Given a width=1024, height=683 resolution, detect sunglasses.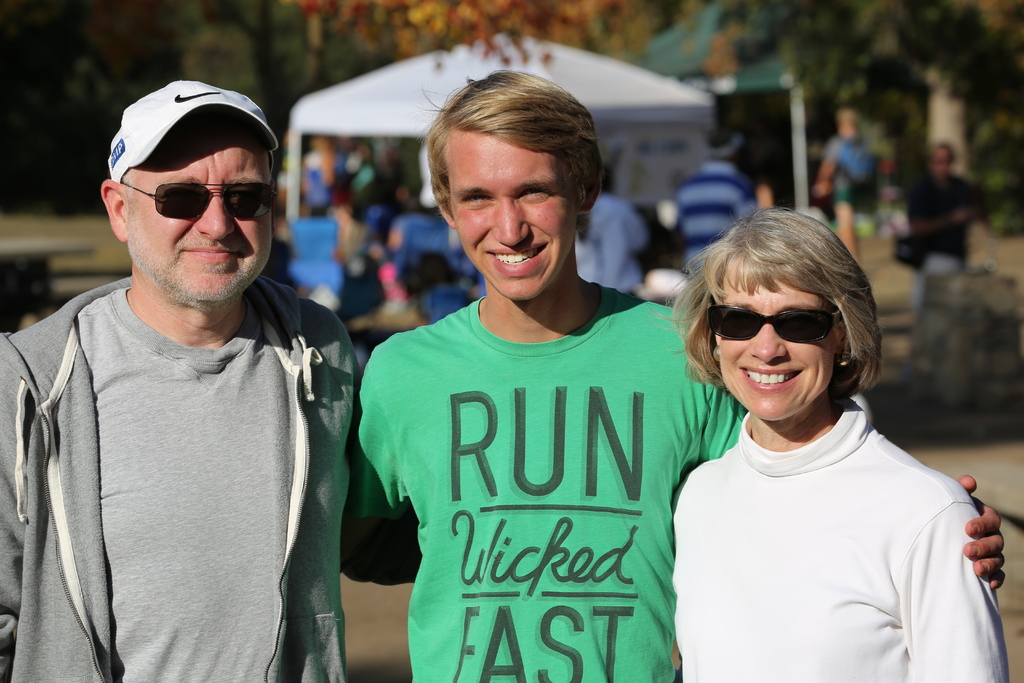
bbox(705, 299, 838, 345).
